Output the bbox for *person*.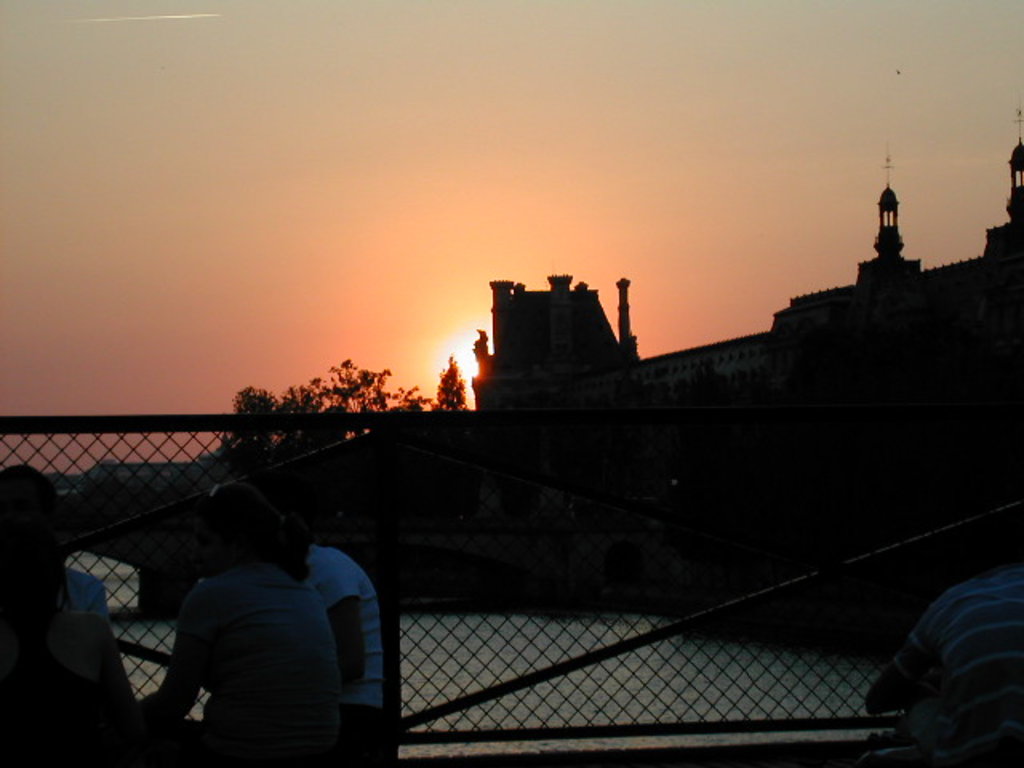
left=0, top=464, right=110, bottom=766.
